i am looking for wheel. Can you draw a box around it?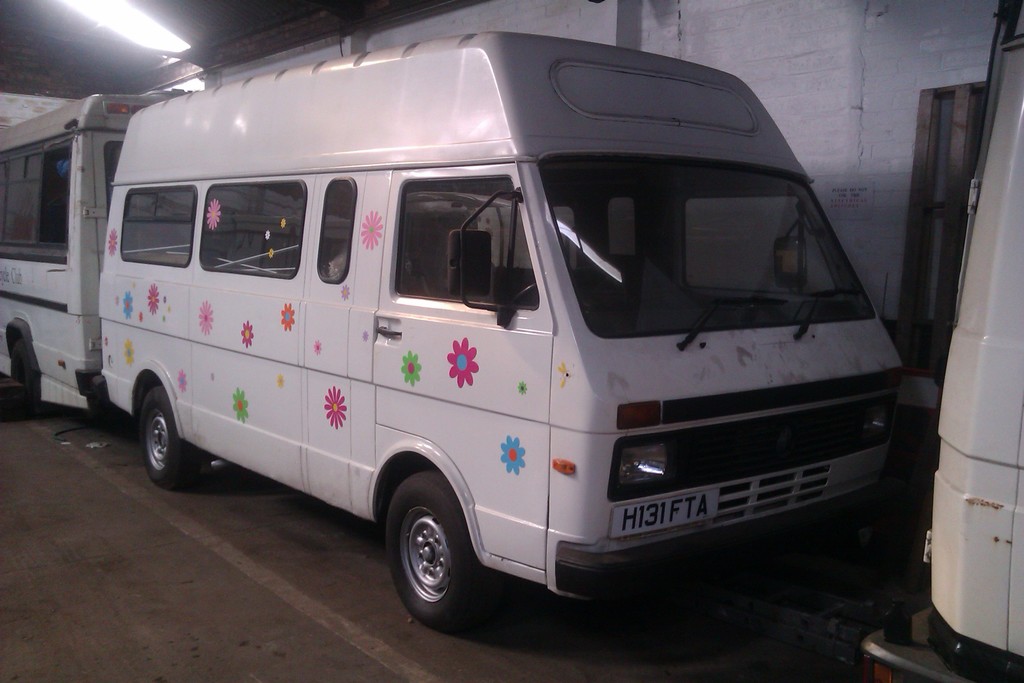
Sure, the bounding box is (8,341,40,397).
